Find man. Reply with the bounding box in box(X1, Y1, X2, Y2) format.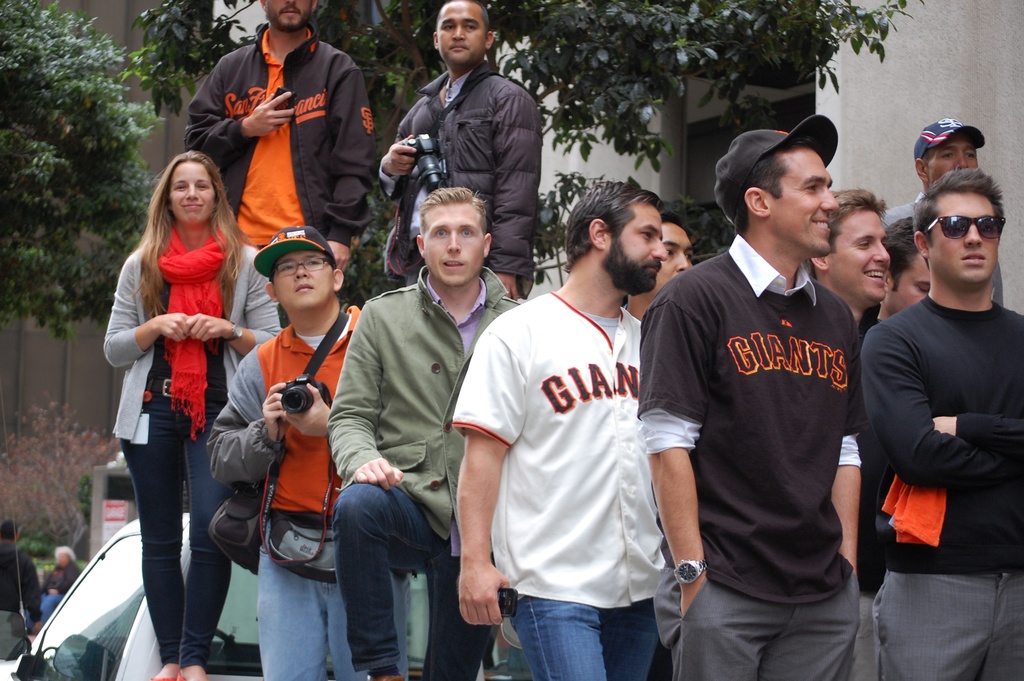
box(452, 179, 669, 680).
